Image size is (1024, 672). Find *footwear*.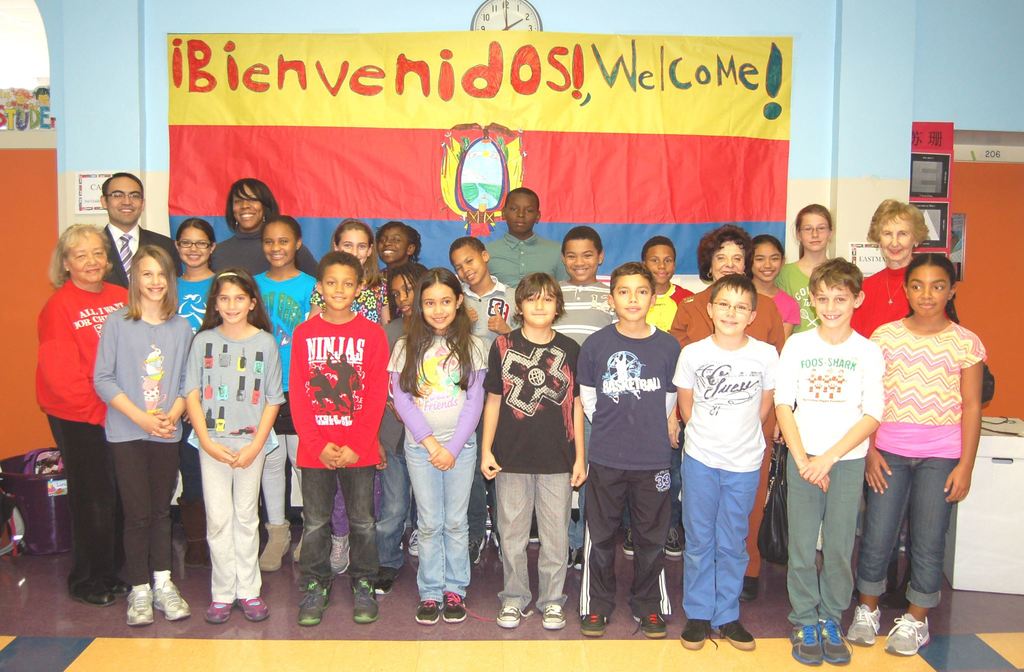
(542,604,566,628).
